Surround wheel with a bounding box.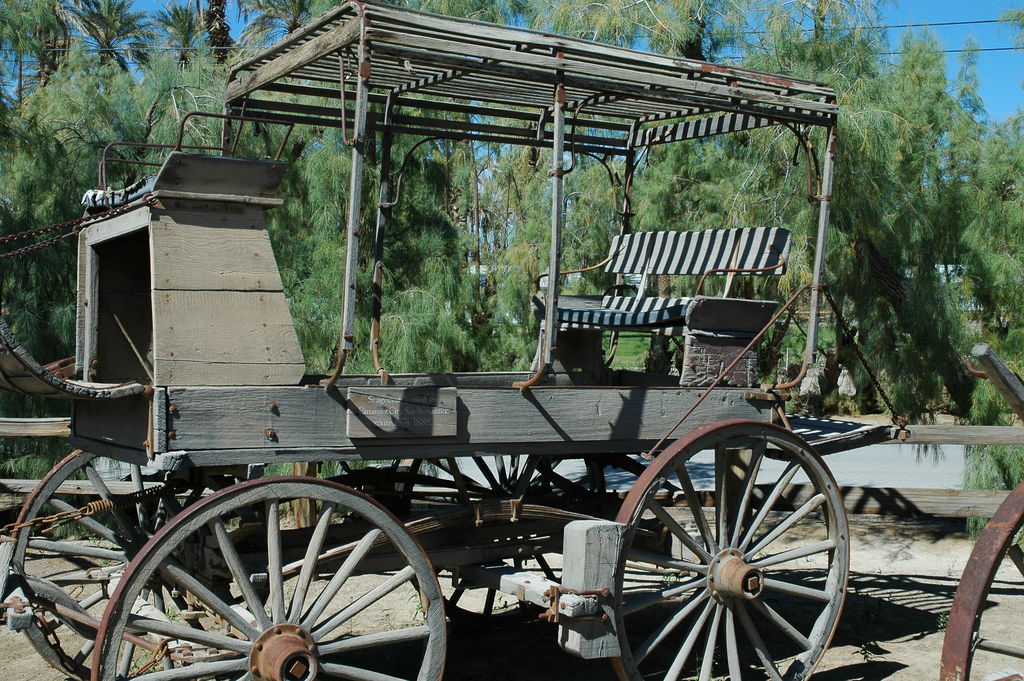
left=10, top=448, right=269, bottom=680.
